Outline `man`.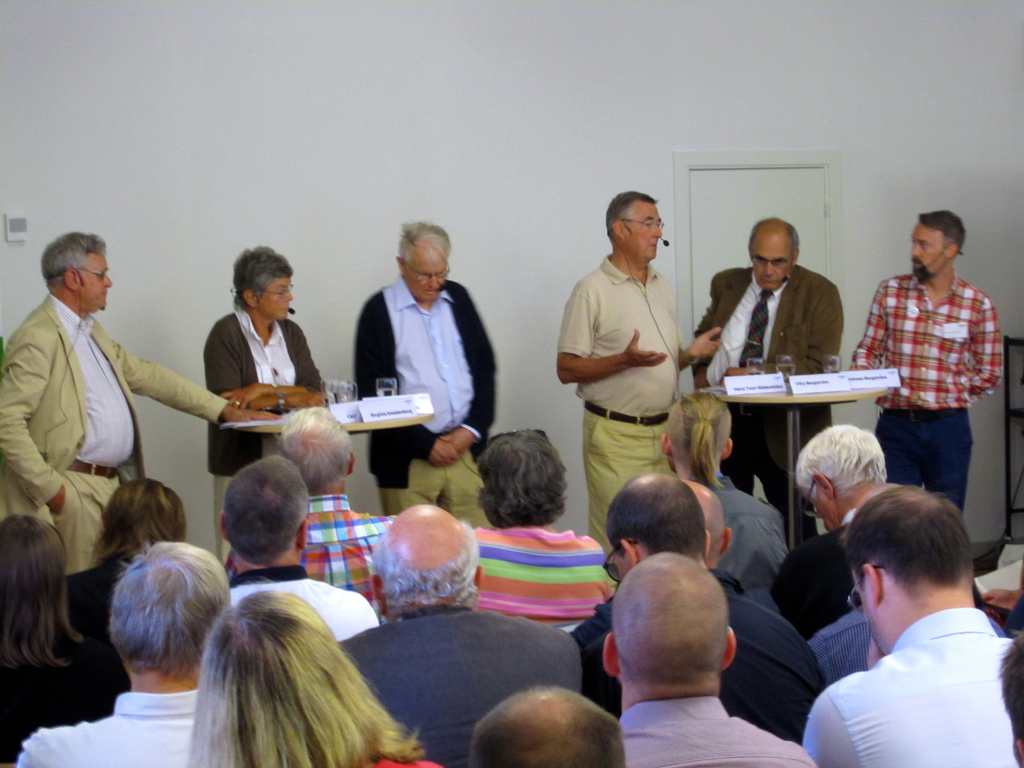
Outline: locate(591, 544, 840, 767).
